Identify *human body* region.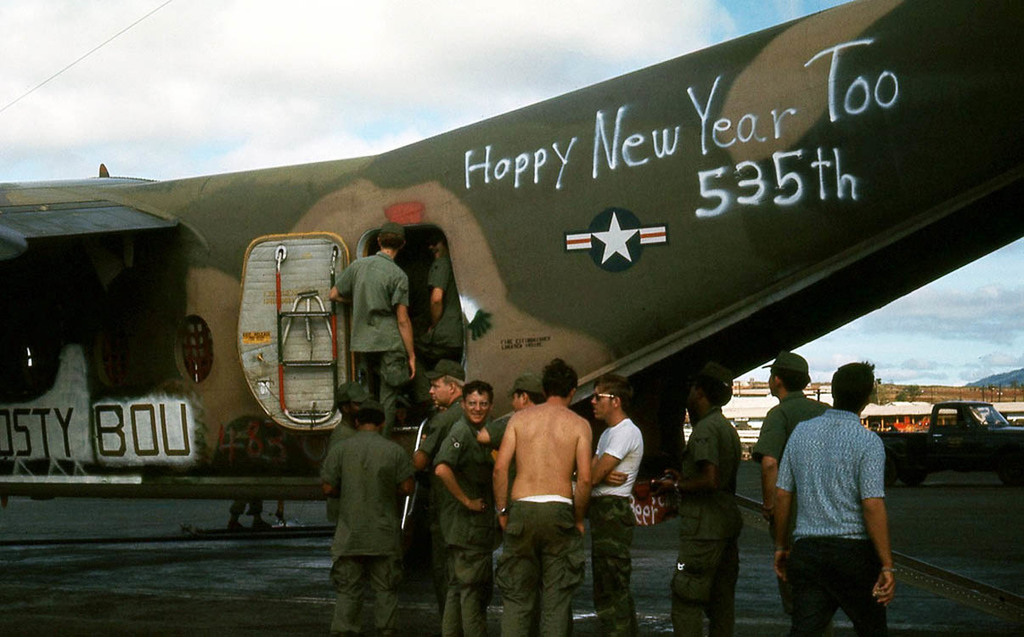
Region: {"x1": 403, "y1": 392, "x2": 504, "y2": 622}.
